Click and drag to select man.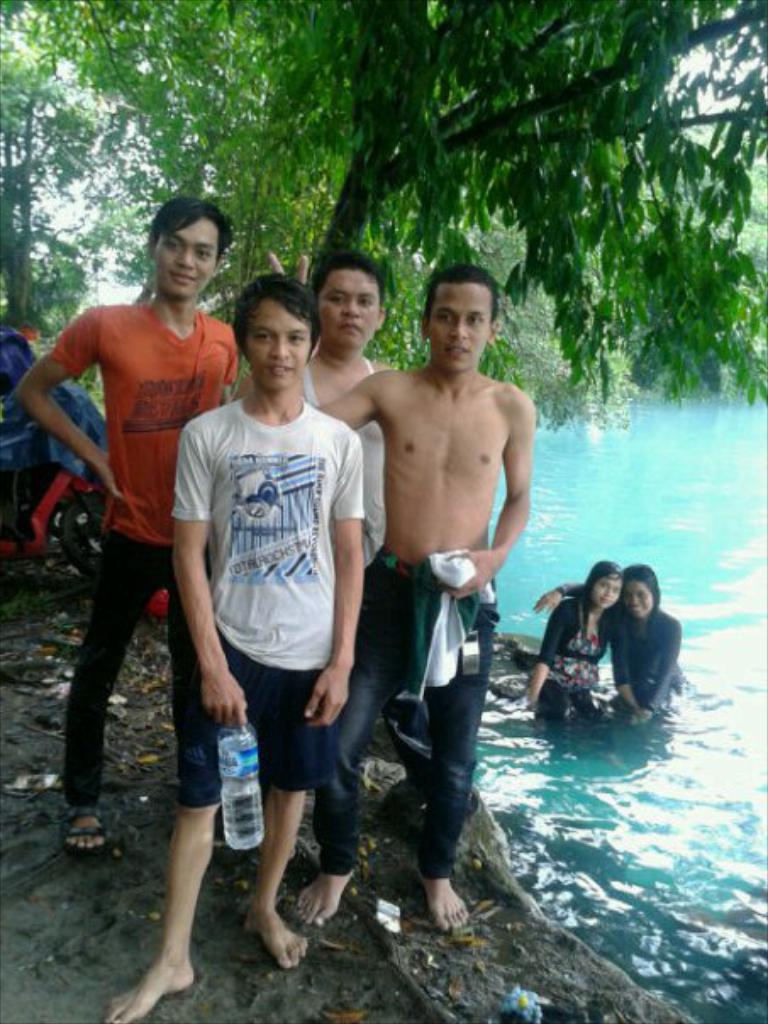
Selection: <region>102, 271, 363, 1022</region>.
